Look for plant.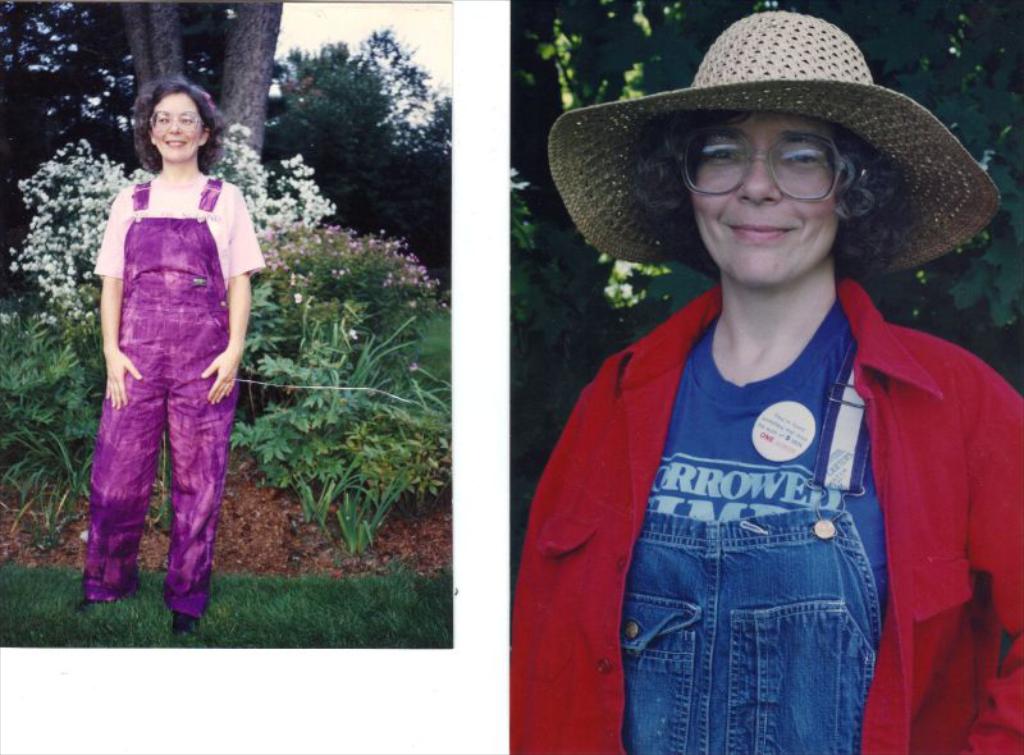
Found: x1=248 y1=219 x2=431 y2=315.
